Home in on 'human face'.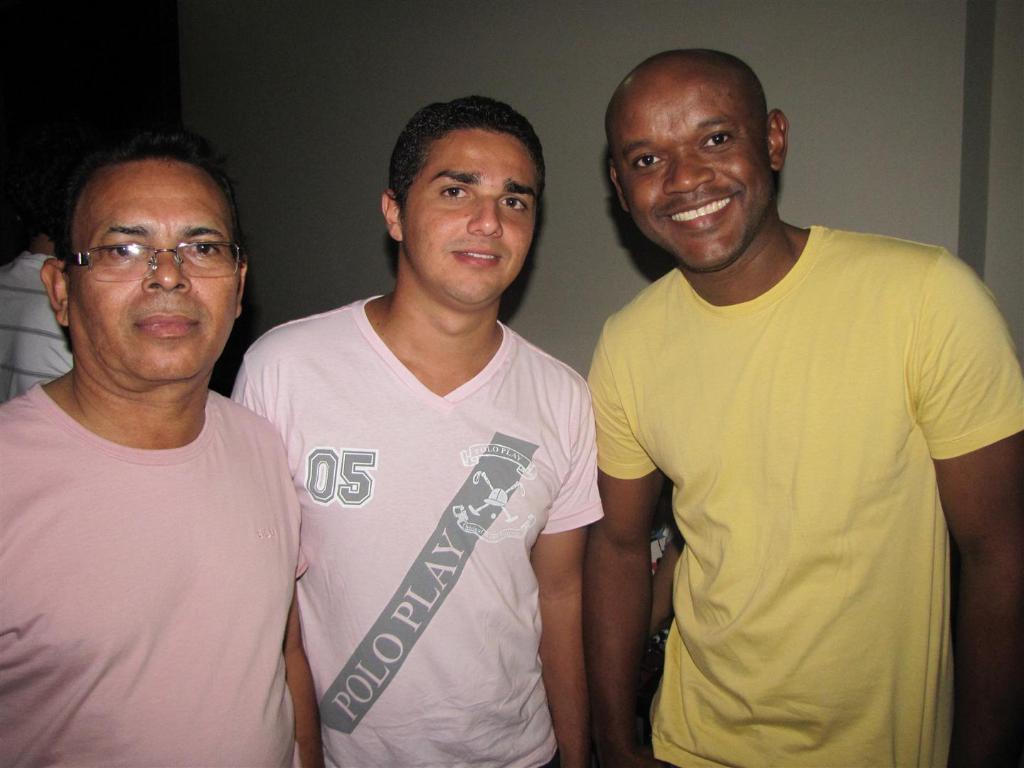
Homed in at x1=605, y1=68, x2=775, y2=270.
